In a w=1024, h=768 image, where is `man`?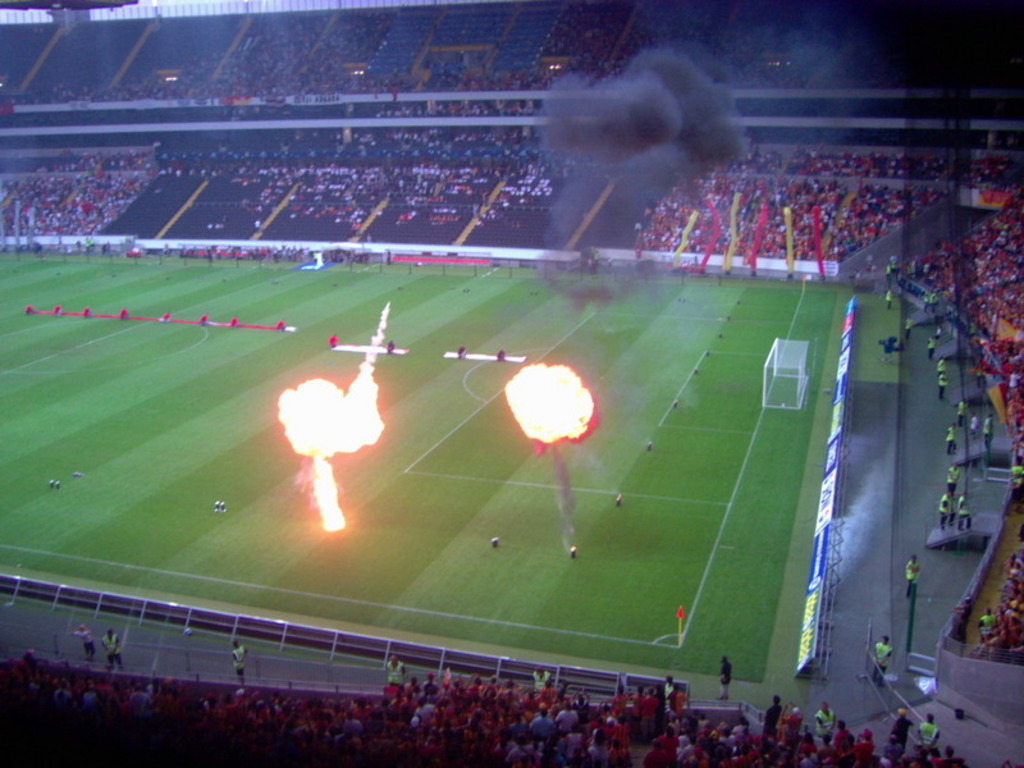
{"x1": 970, "y1": 607, "x2": 1002, "y2": 641}.
